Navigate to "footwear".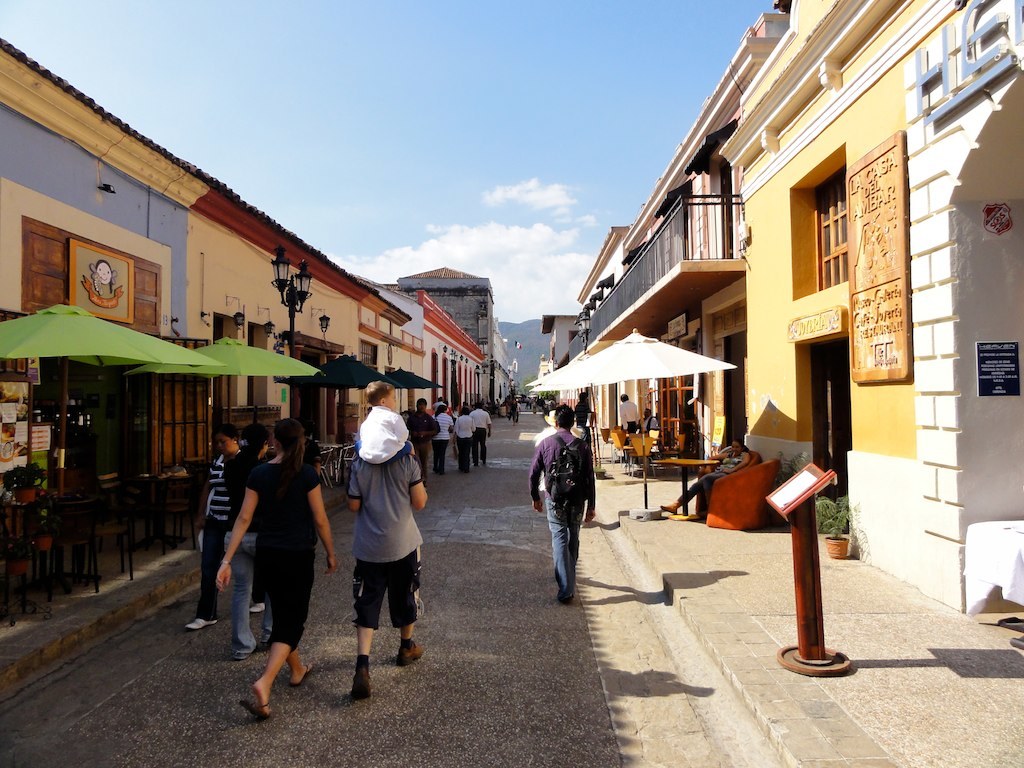
Navigation target: pyautogui.locateOnScreen(184, 617, 216, 629).
